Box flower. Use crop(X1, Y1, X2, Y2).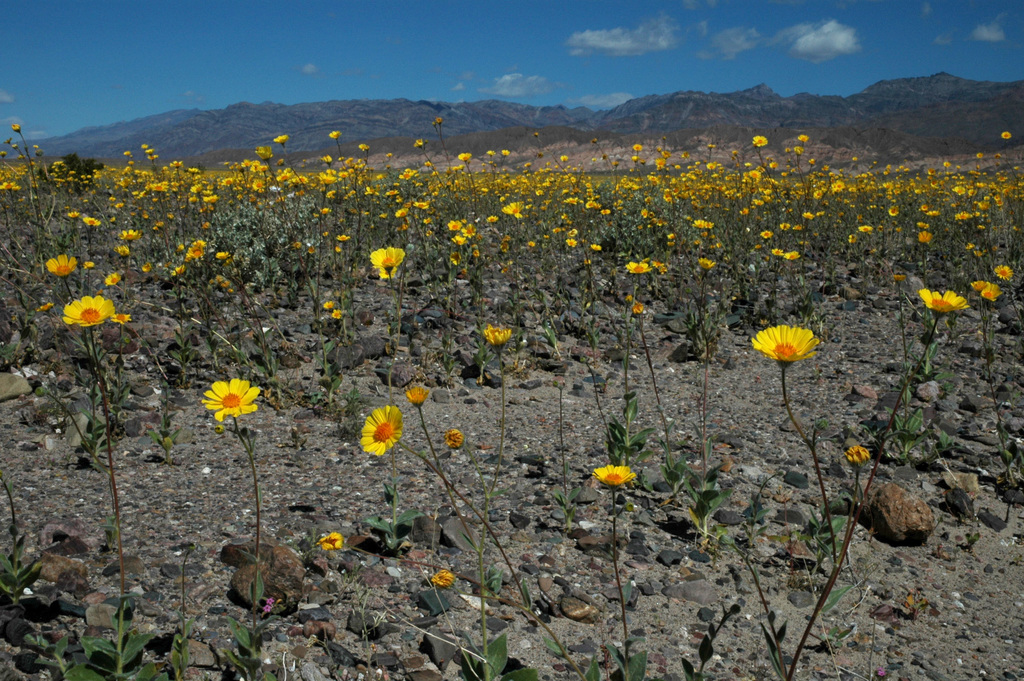
crop(353, 397, 403, 463).
